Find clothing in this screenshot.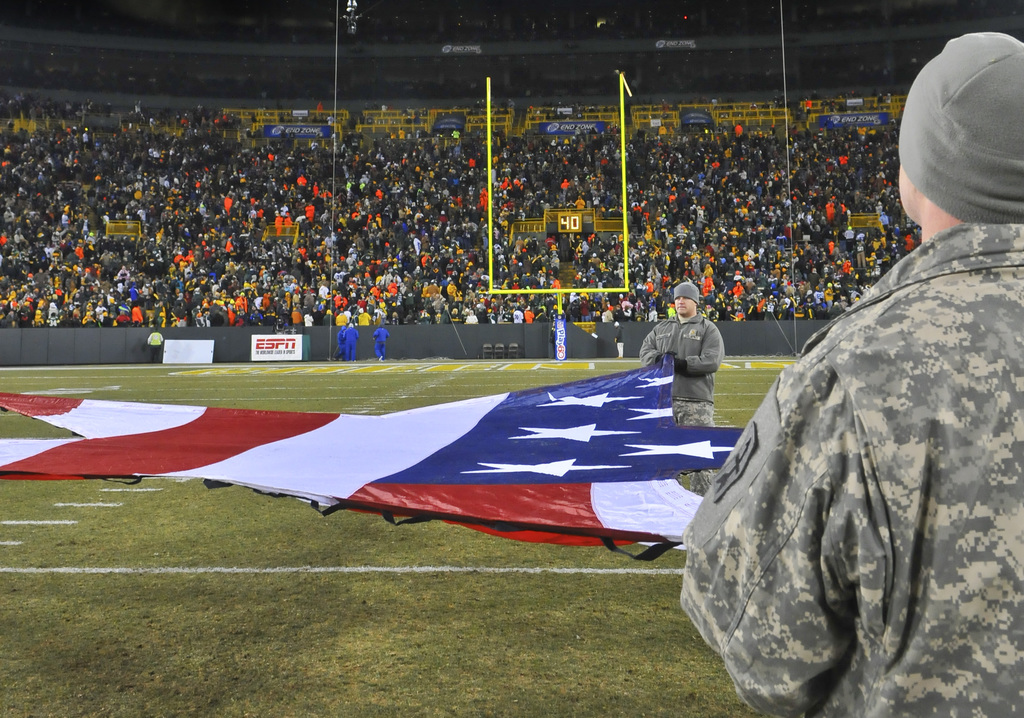
The bounding box for clothing is (20,312,31,330).
